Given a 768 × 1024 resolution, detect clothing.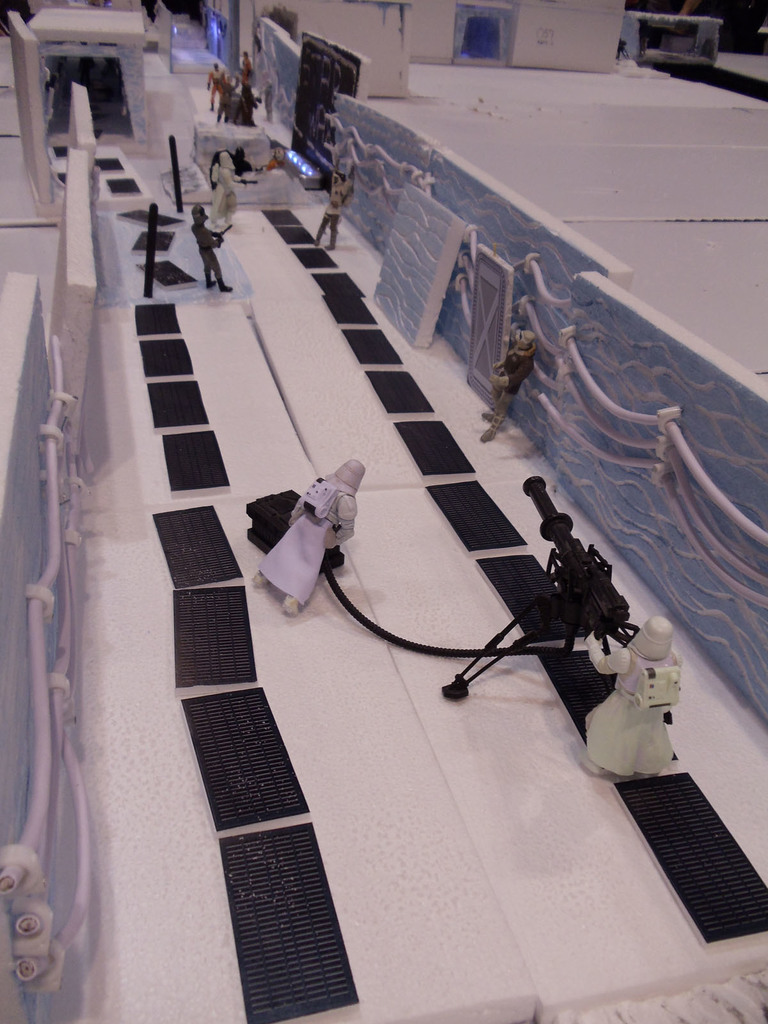
486/344/537/433.
